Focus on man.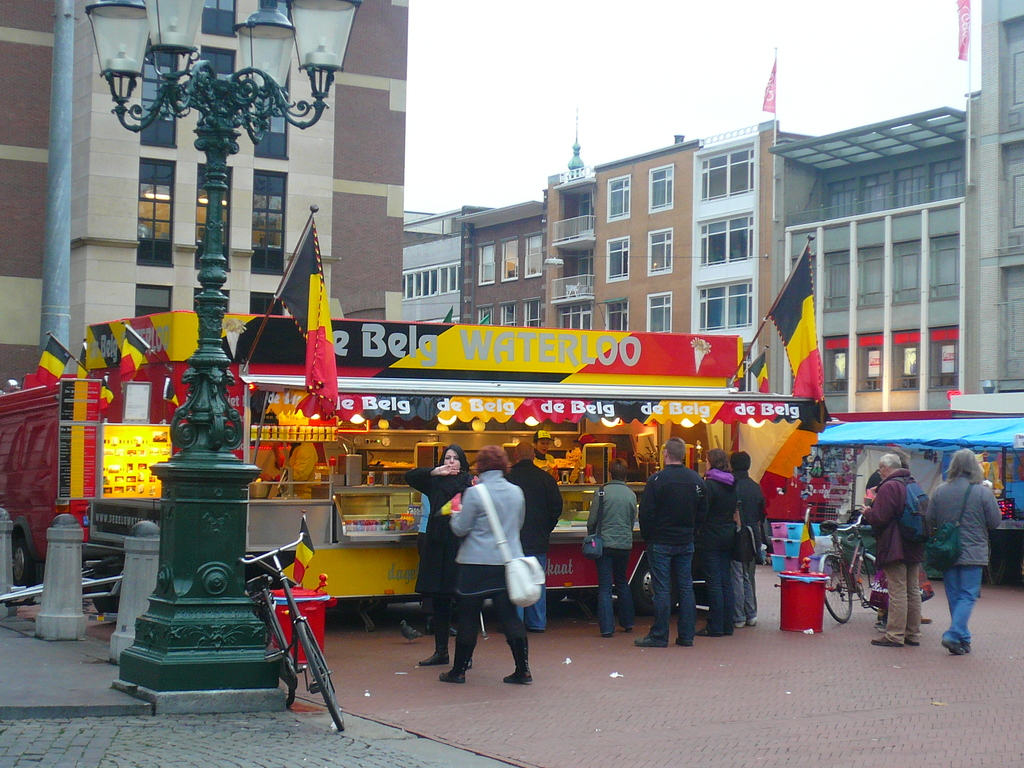
Focused at x1=258, y1=440, x2=317, y2=498.
